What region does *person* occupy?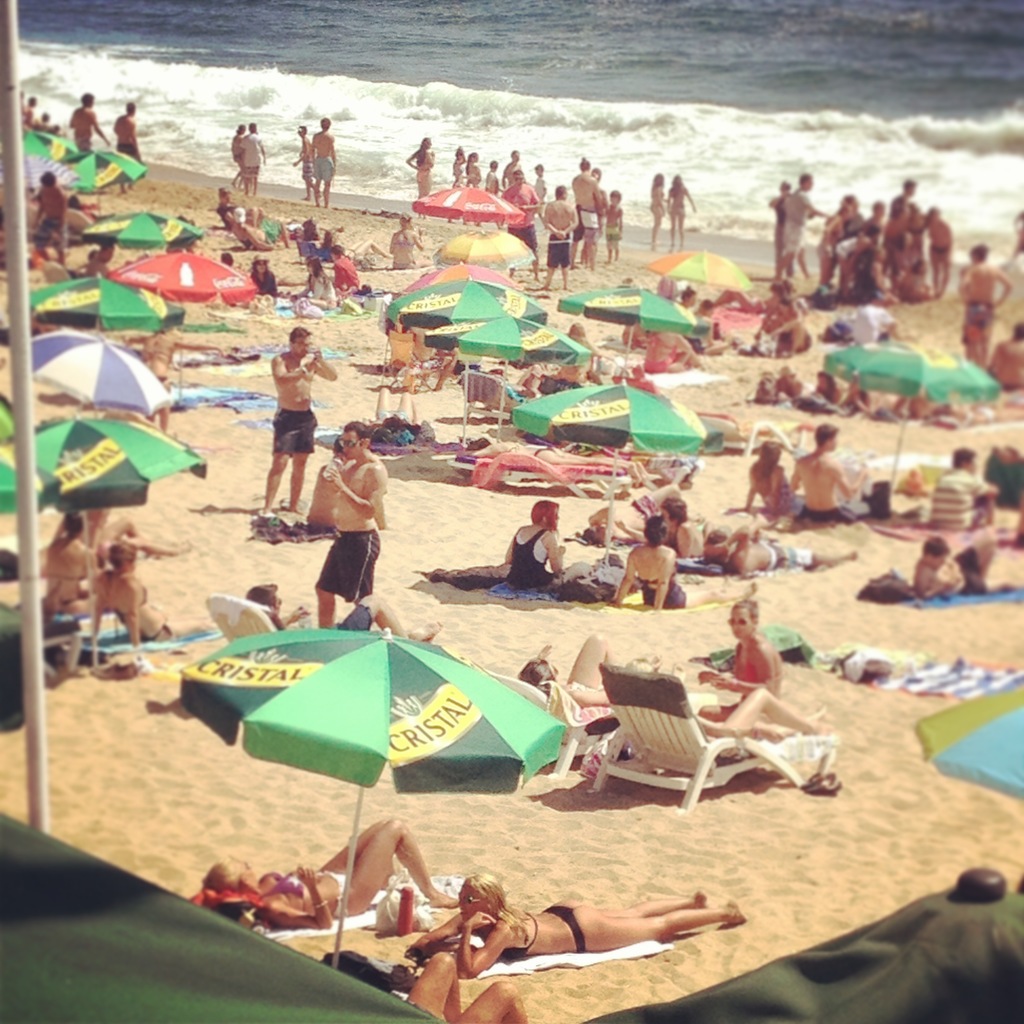
rect(540, 318, 612, 393).
